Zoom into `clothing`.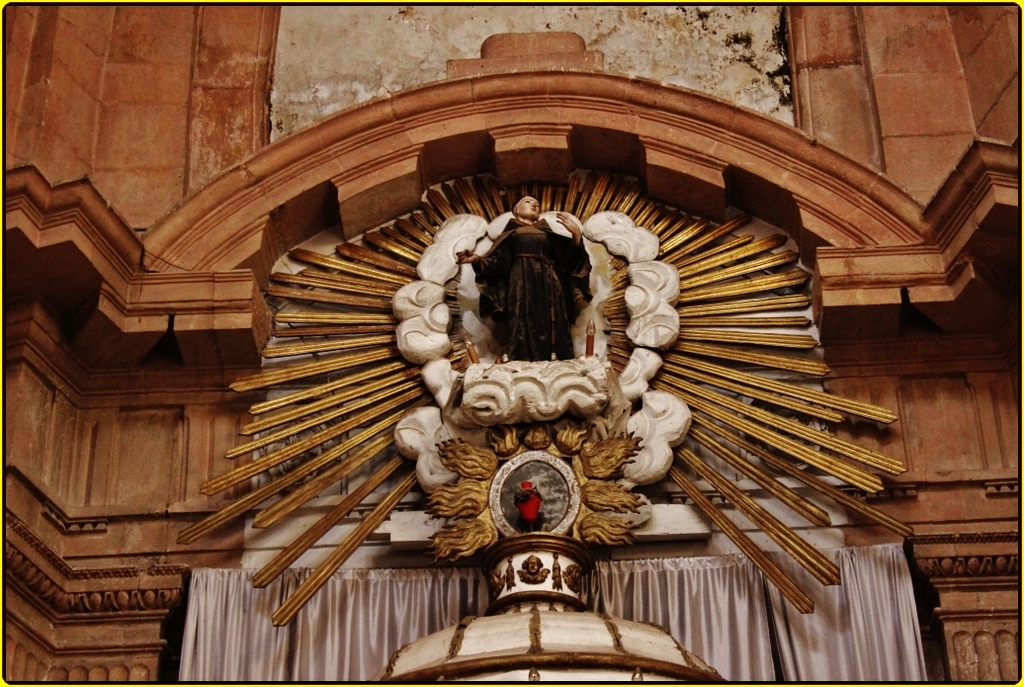
Zoom target: [x1=470, y1=216, x2=595, y2=370].
